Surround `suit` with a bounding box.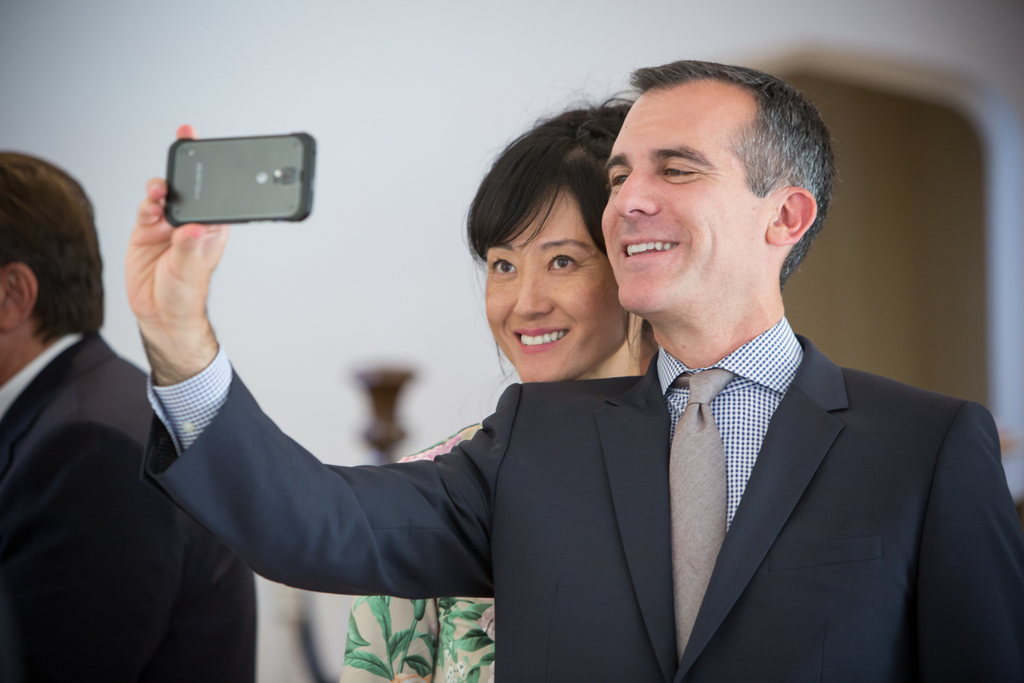
left=0, top=331, right=256, bottom=682.
